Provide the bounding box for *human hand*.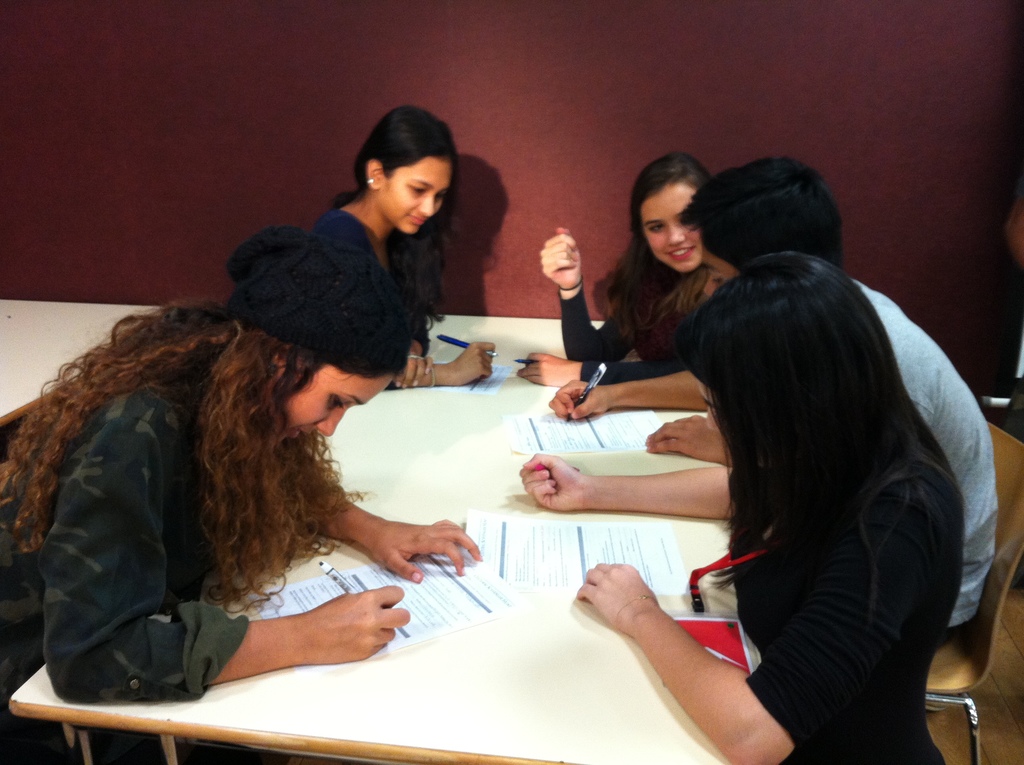
crop(547, 377, 612, 421).
